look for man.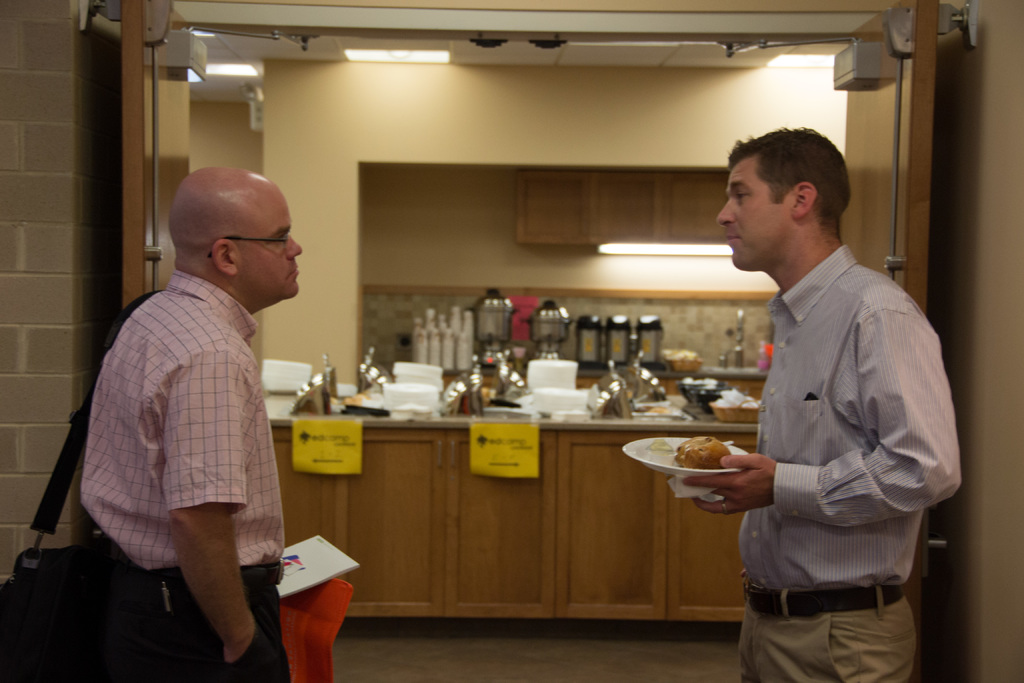
Found: rect(680, 113, 959, 659).
